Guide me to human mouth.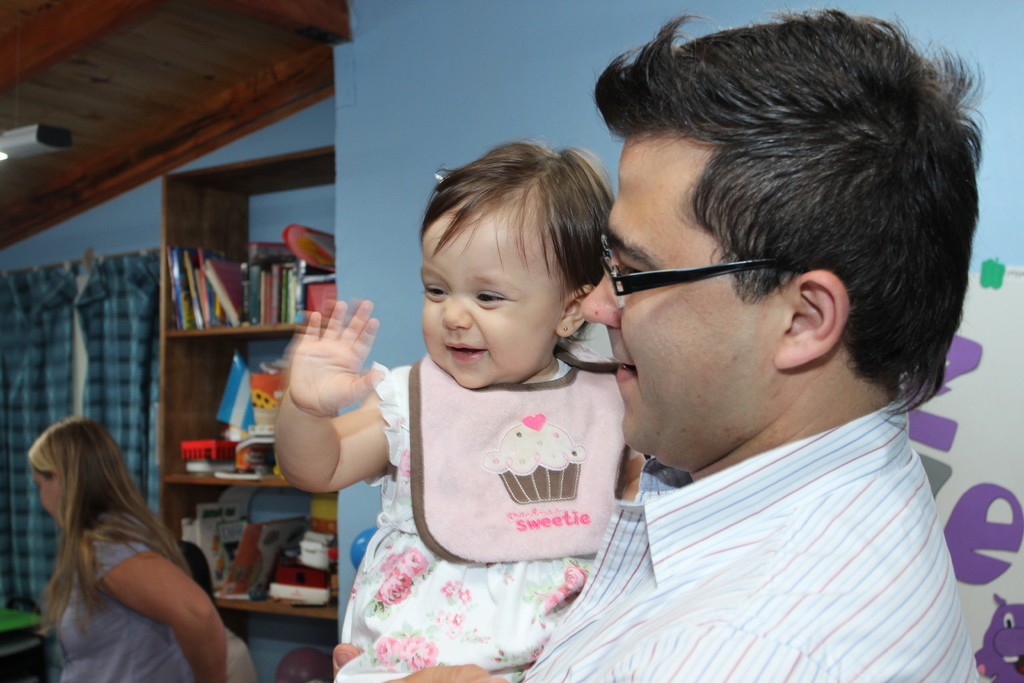
Guidance: [445, 339, 486, 361].
